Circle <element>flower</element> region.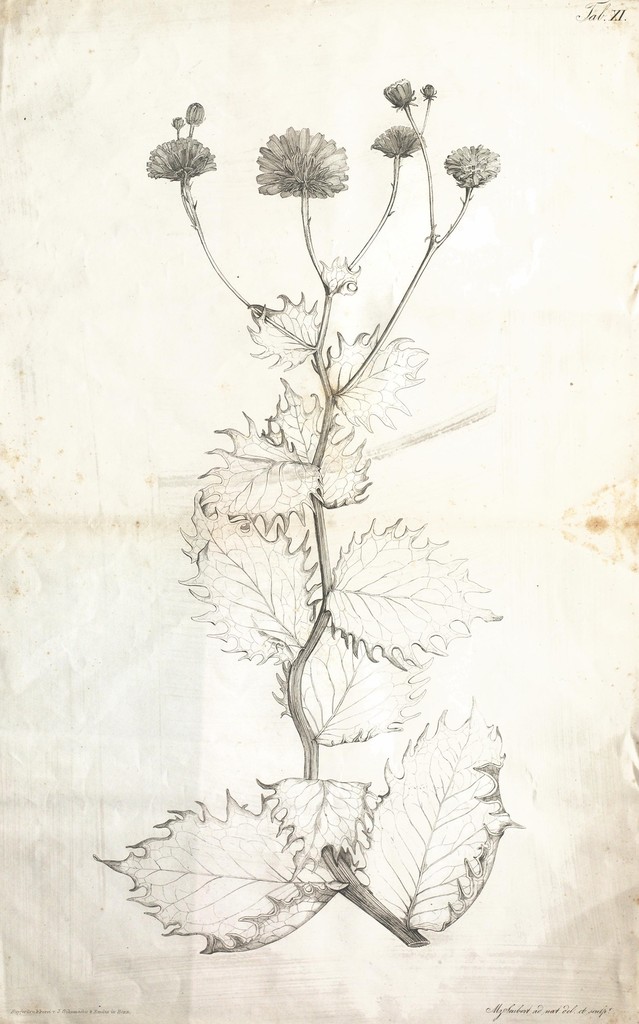
Region: 371:121:426:158.
